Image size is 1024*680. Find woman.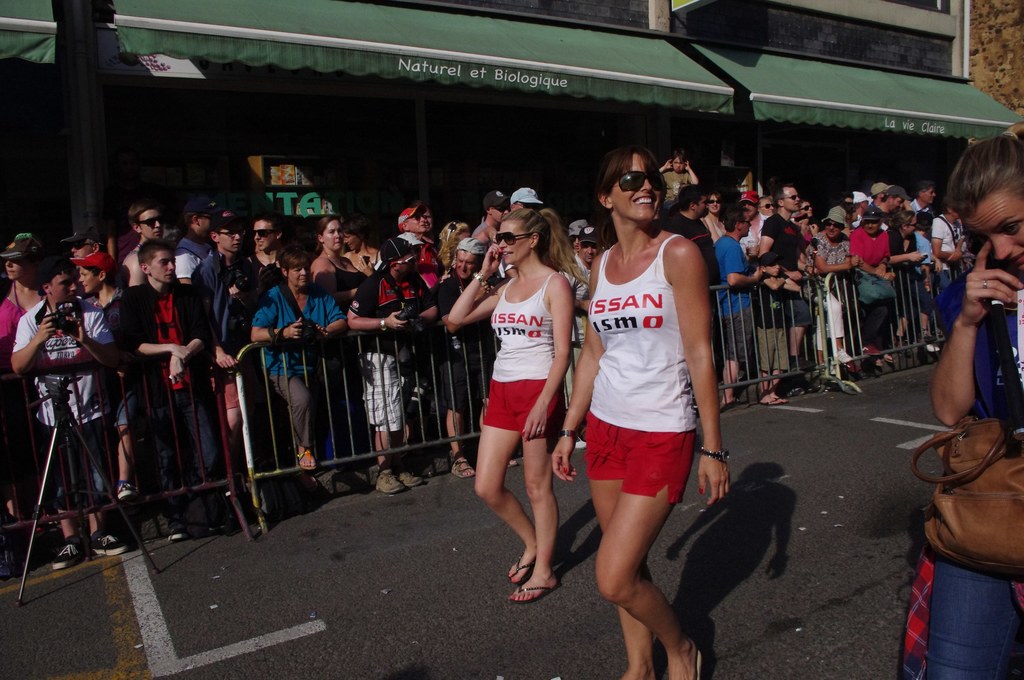
[left=0, top=233, right=51, bottom=307].
